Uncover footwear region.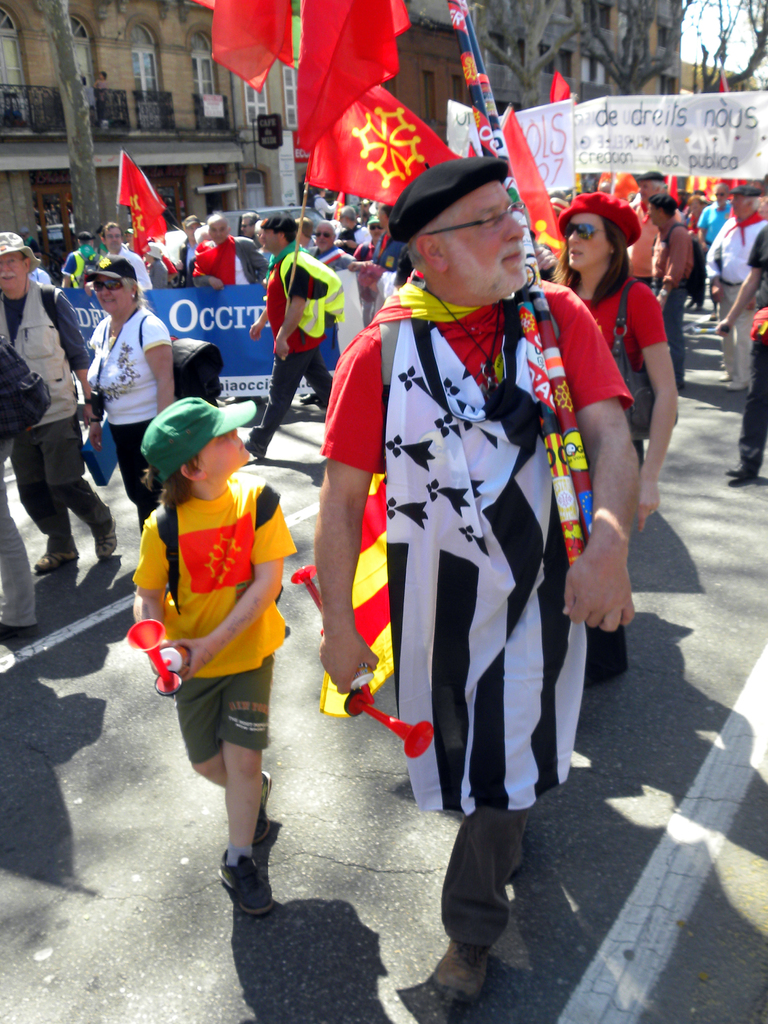
Uncovered: [717,372,728,381].
